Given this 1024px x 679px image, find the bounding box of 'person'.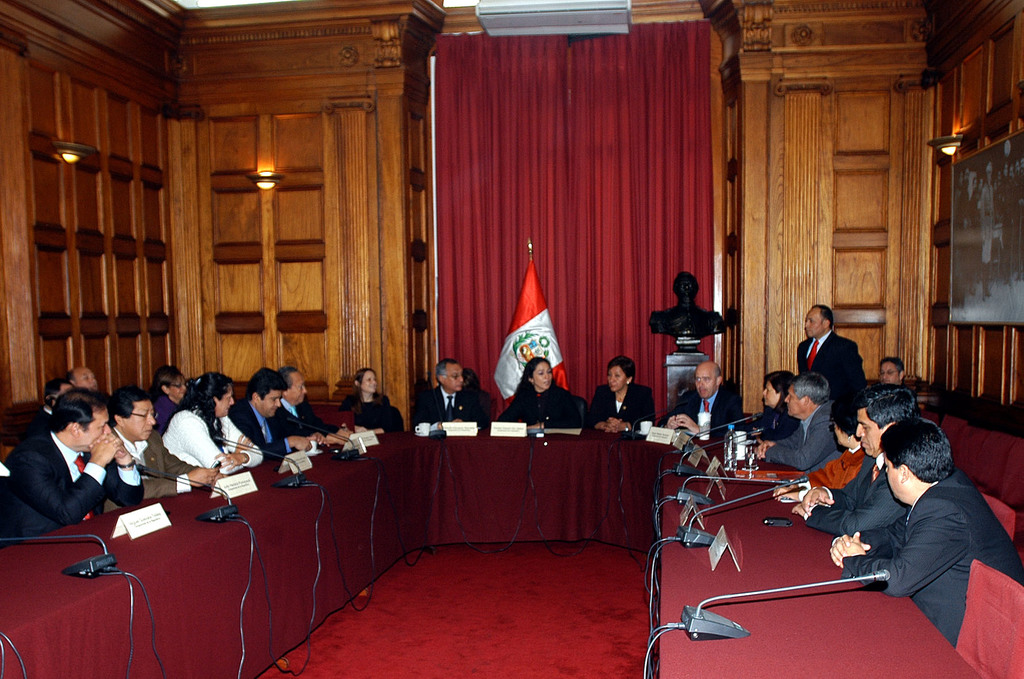
box(778, 396, 875, 503).
